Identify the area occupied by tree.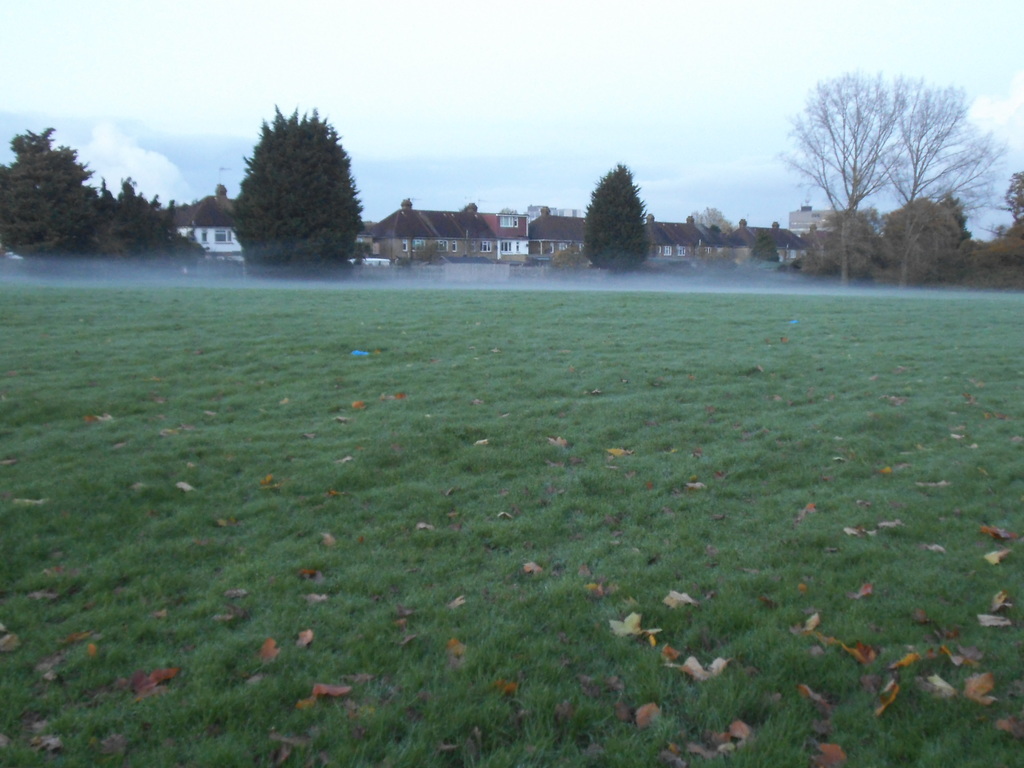
Area: <bbox>579, 163, 650, 275</bbox>.
